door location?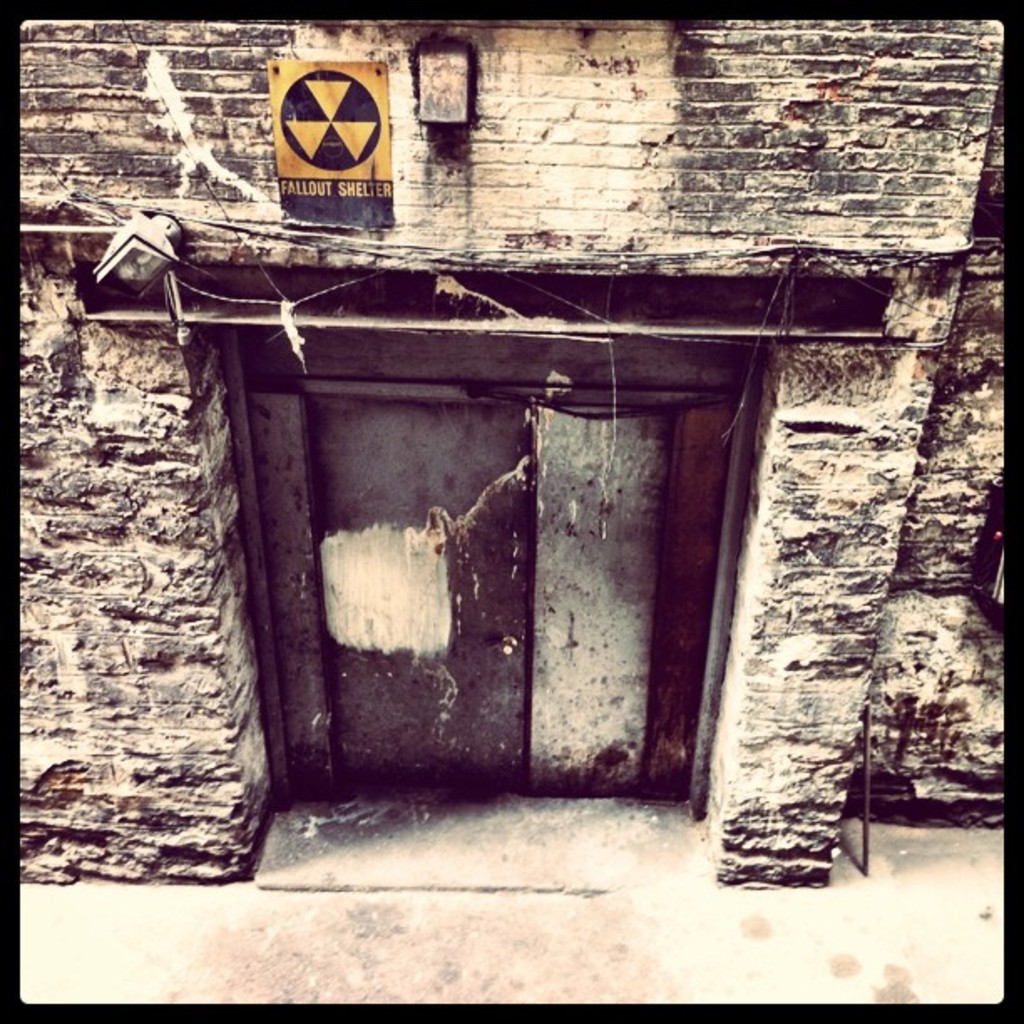
box=[50, 274, 873, 801]
